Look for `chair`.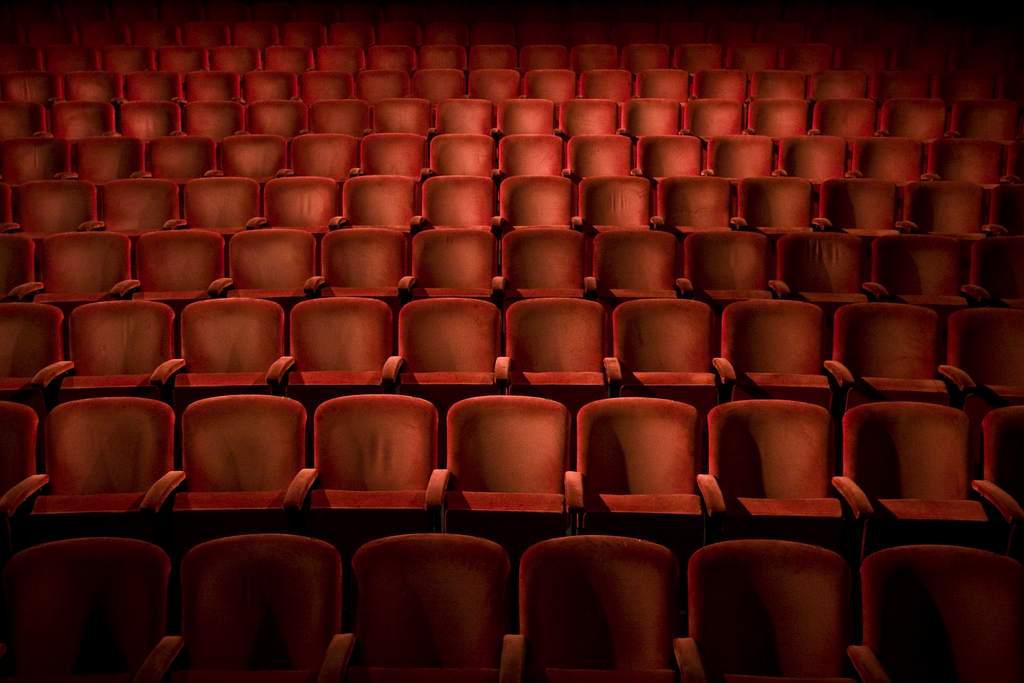
Found: [721, 299, 843, 400].
